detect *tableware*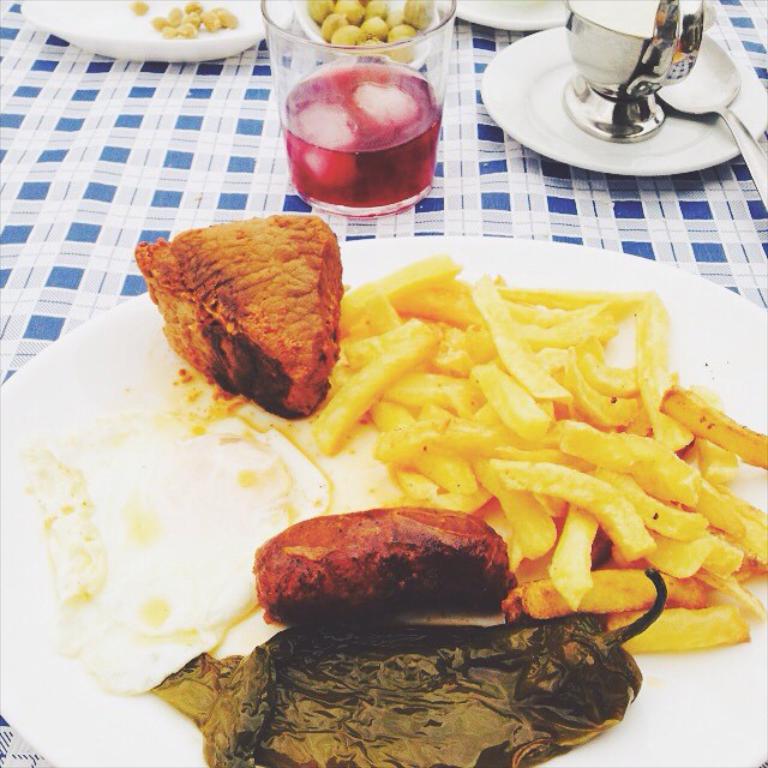
<bbox>18, 0, 266, 62</bbox>
